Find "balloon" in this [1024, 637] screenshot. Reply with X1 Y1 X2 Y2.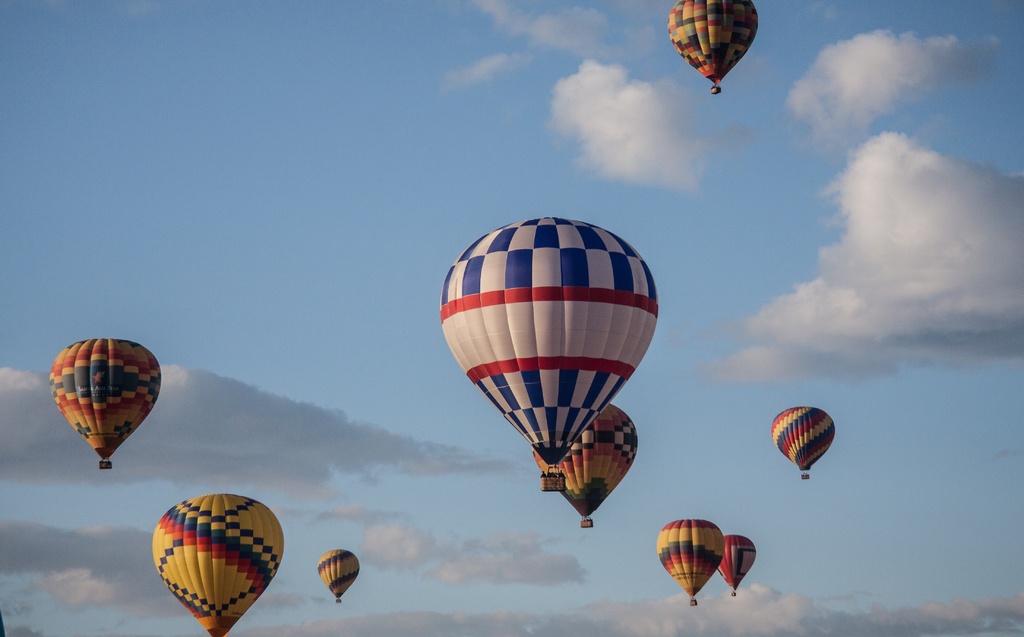
531 401 639 519.
